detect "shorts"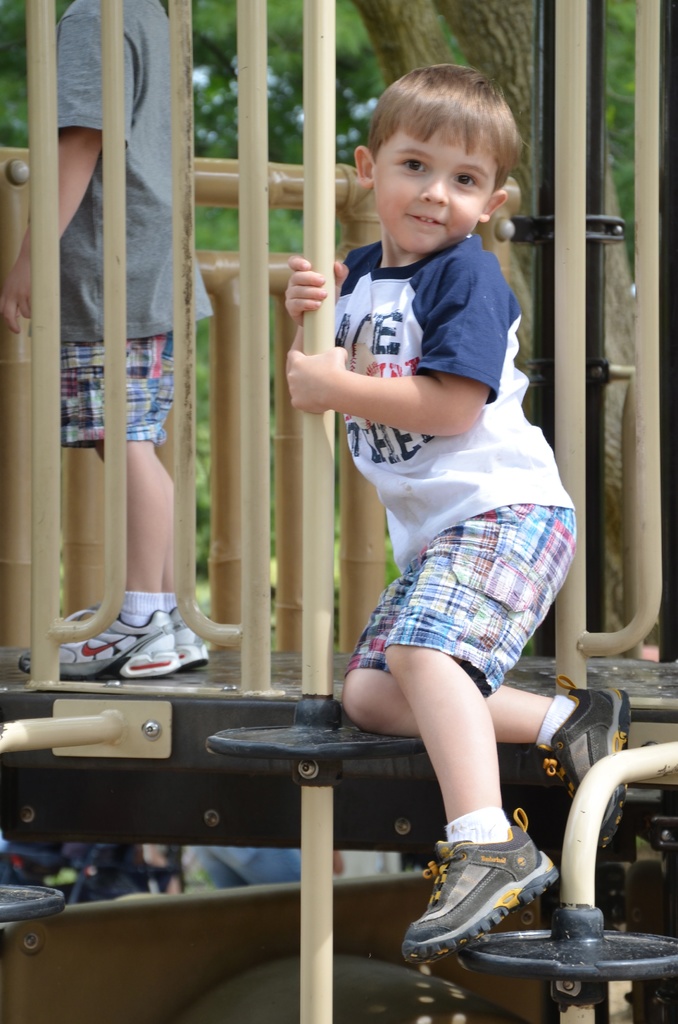
l=58, t=337, r=182, b=443
